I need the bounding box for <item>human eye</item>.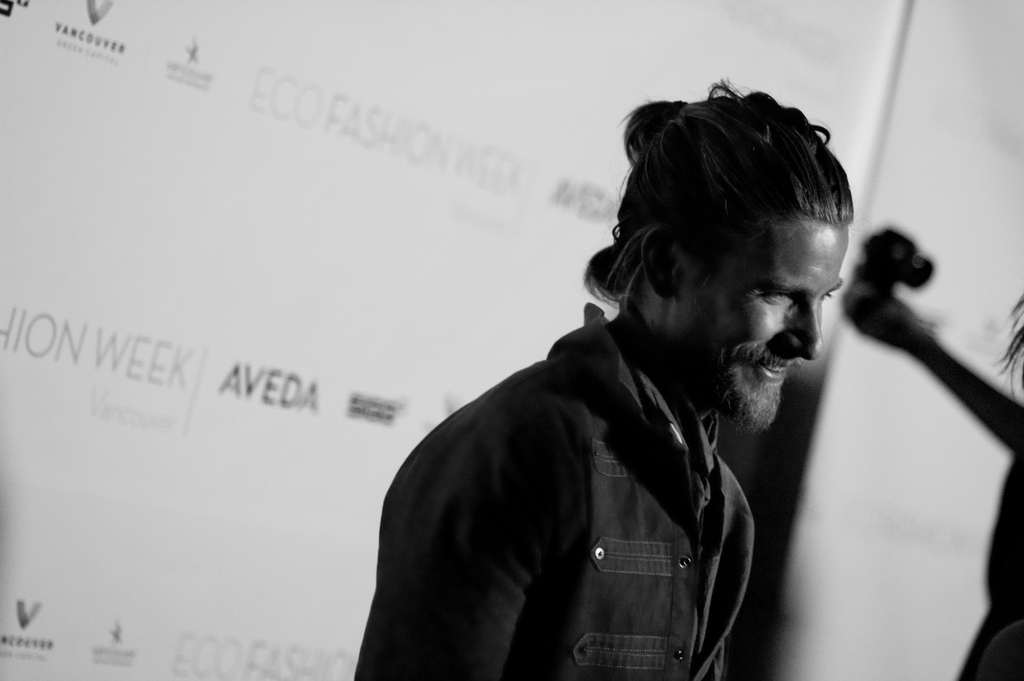
Here it is: bbox=[758, 291, 798, 309].
